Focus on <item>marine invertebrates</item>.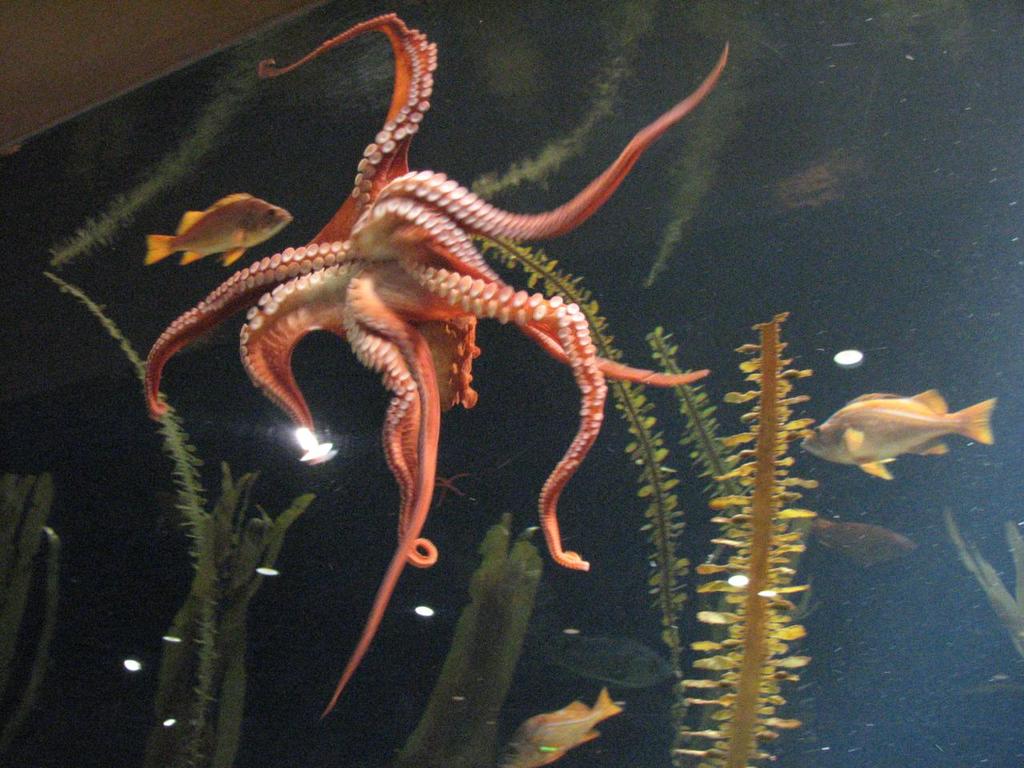
Focused at crop(382, 514, 540, 767).
